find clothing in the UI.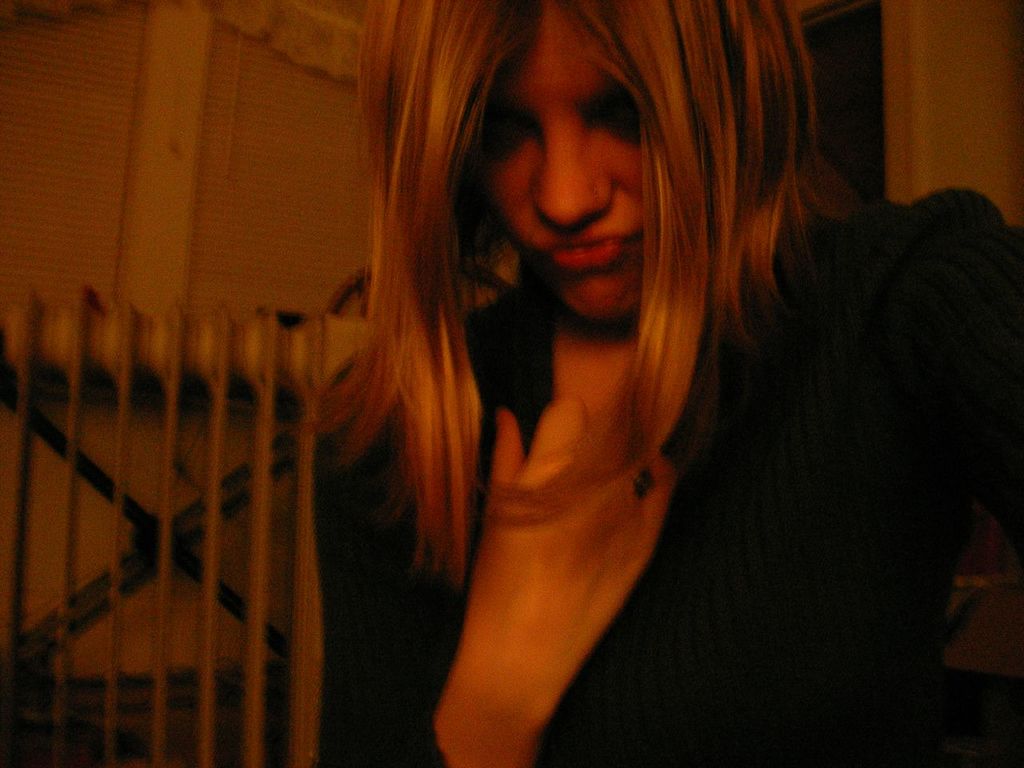
UI element at (left=226, top=130, right=1005, bottom=751).
